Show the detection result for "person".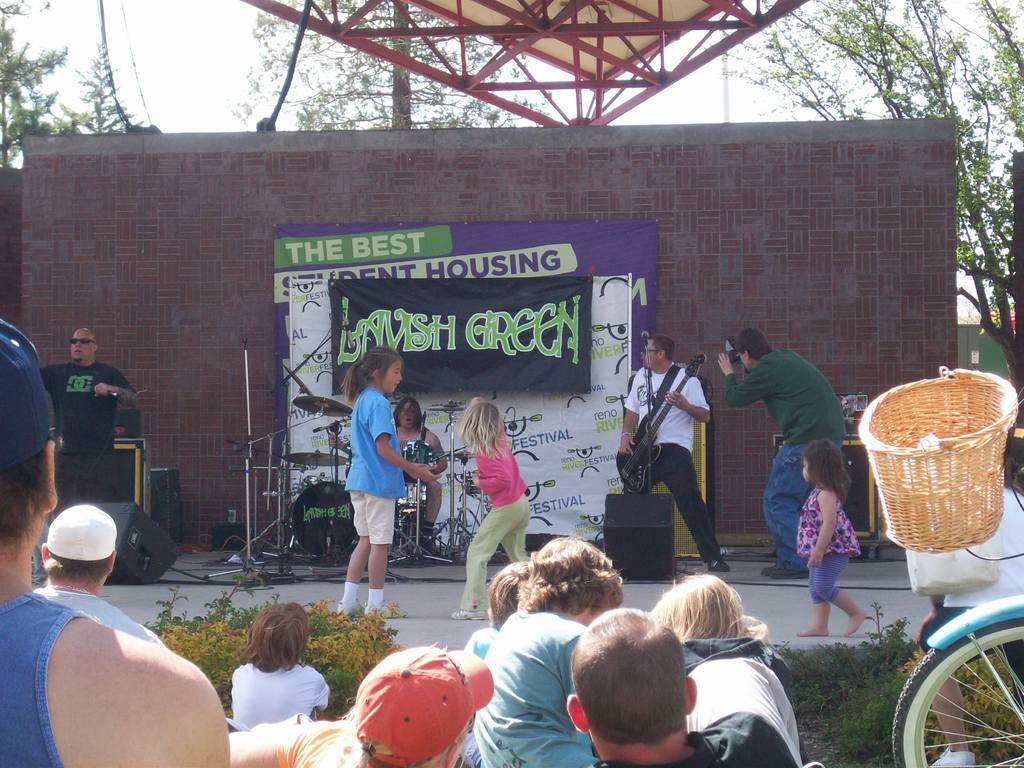
bbox=[452, 561, 536, 764].
